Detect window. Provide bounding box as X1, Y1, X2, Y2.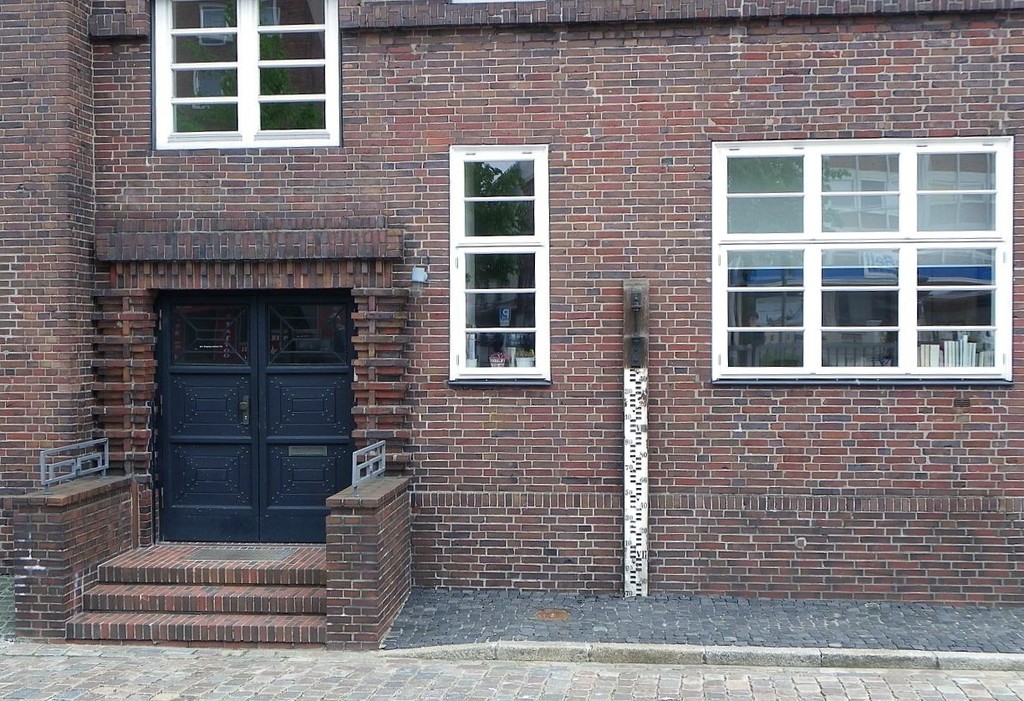
450, 148, 548, 375.
